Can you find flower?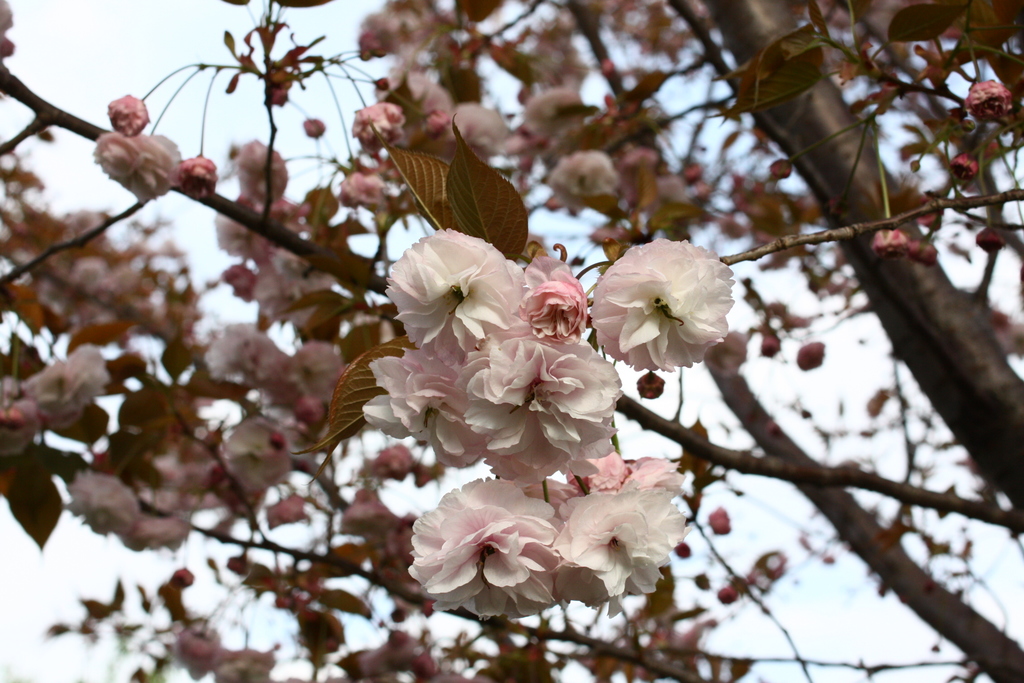
Yes, bounding box: 710:504:733:537.
